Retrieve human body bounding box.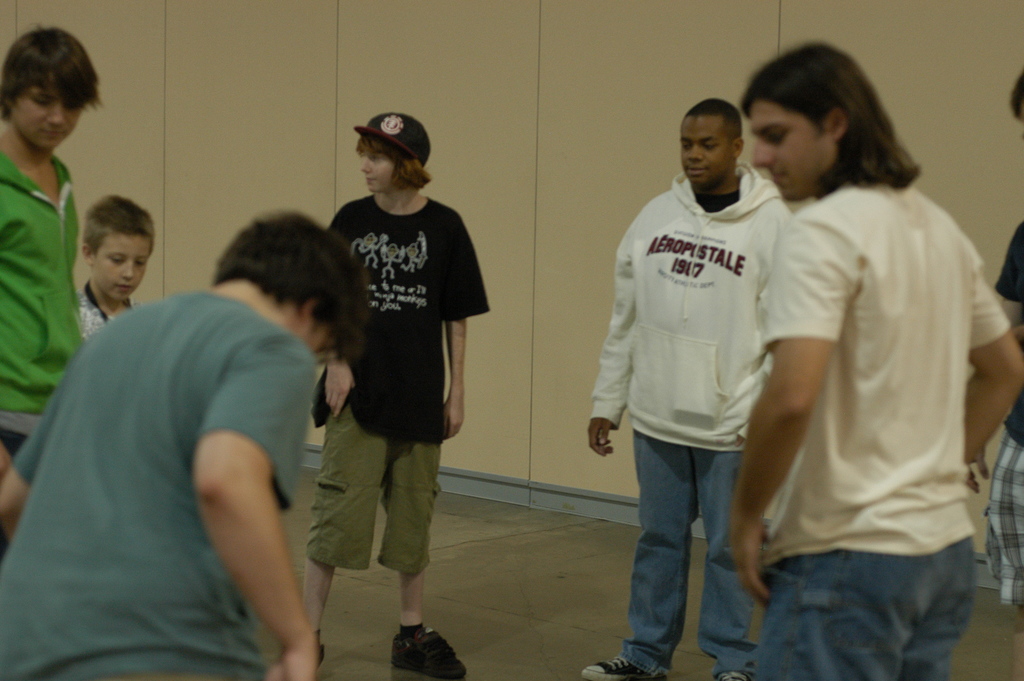
Bounding box: pyautogui.locateOnScreen(0, 280, 320, 680).
